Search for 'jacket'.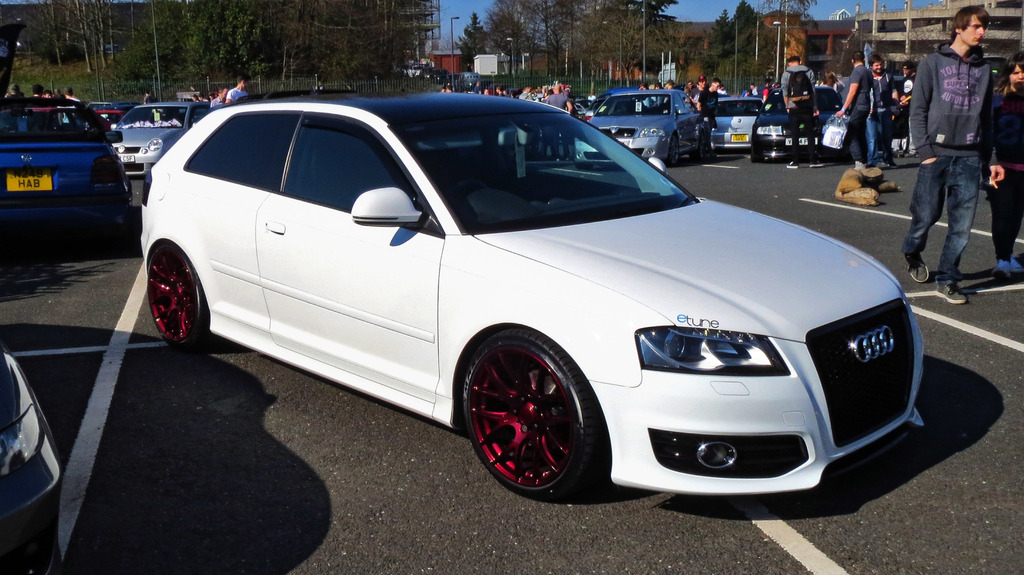
Found at <bbox>908, 38, 1001, 172</bbox>.
